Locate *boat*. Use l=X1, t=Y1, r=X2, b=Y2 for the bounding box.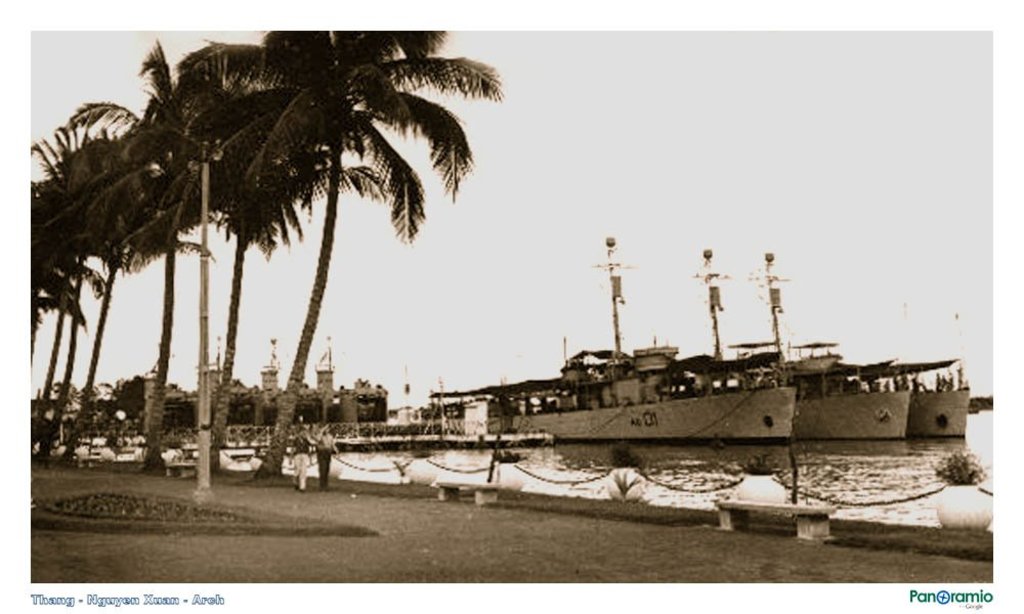
l=475, t=267, r=1023, b=471.
